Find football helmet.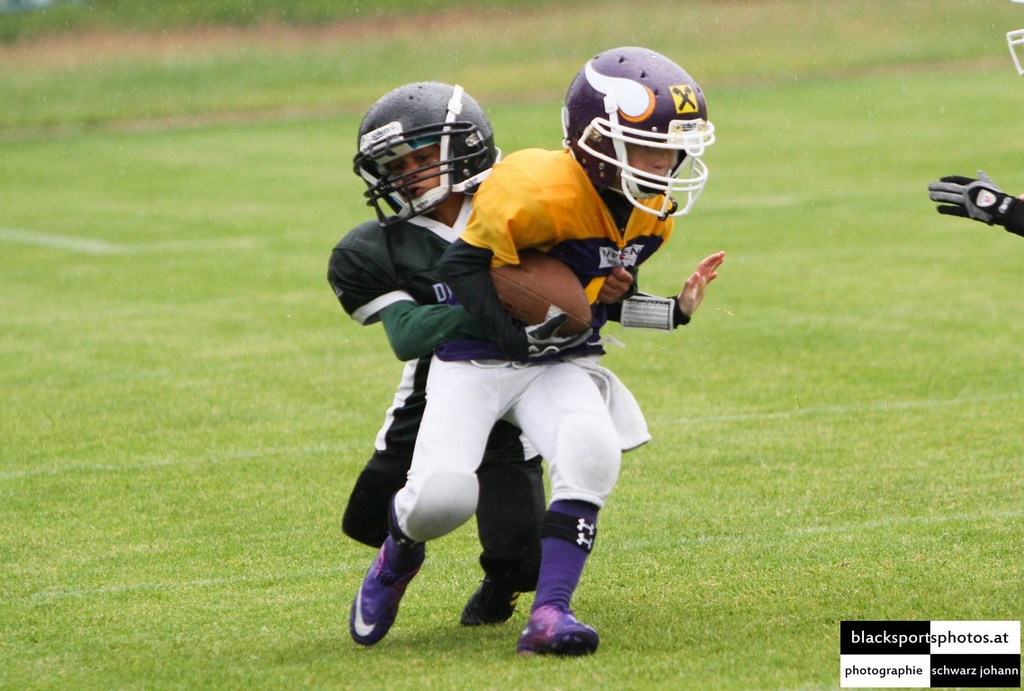
box(350, 80, 499, 232).
